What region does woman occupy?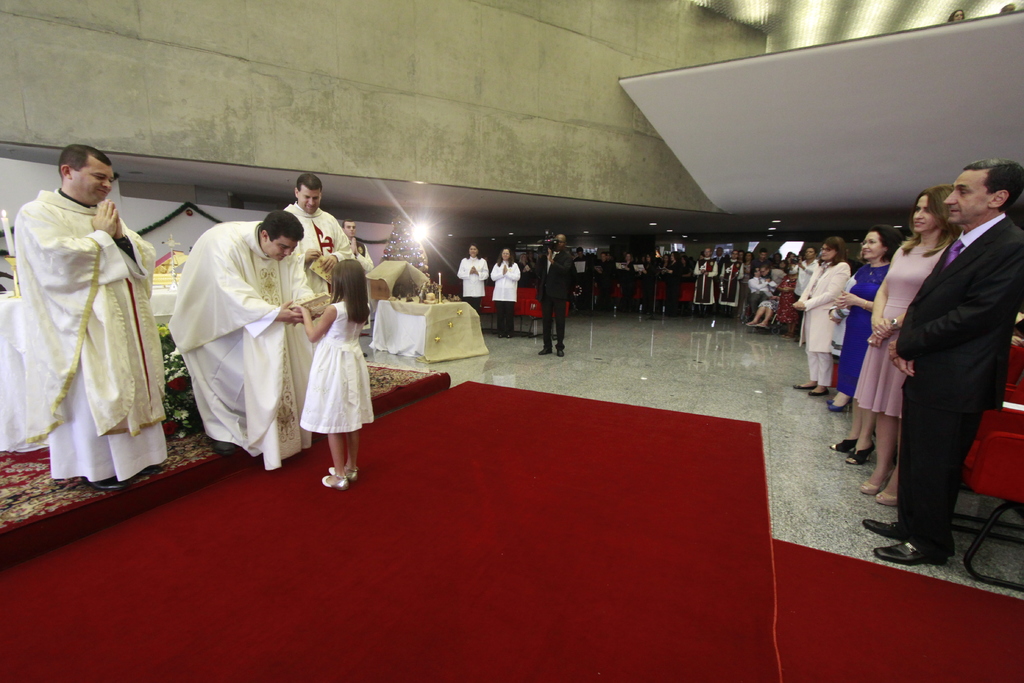
box(455, 245, 491, 324).
